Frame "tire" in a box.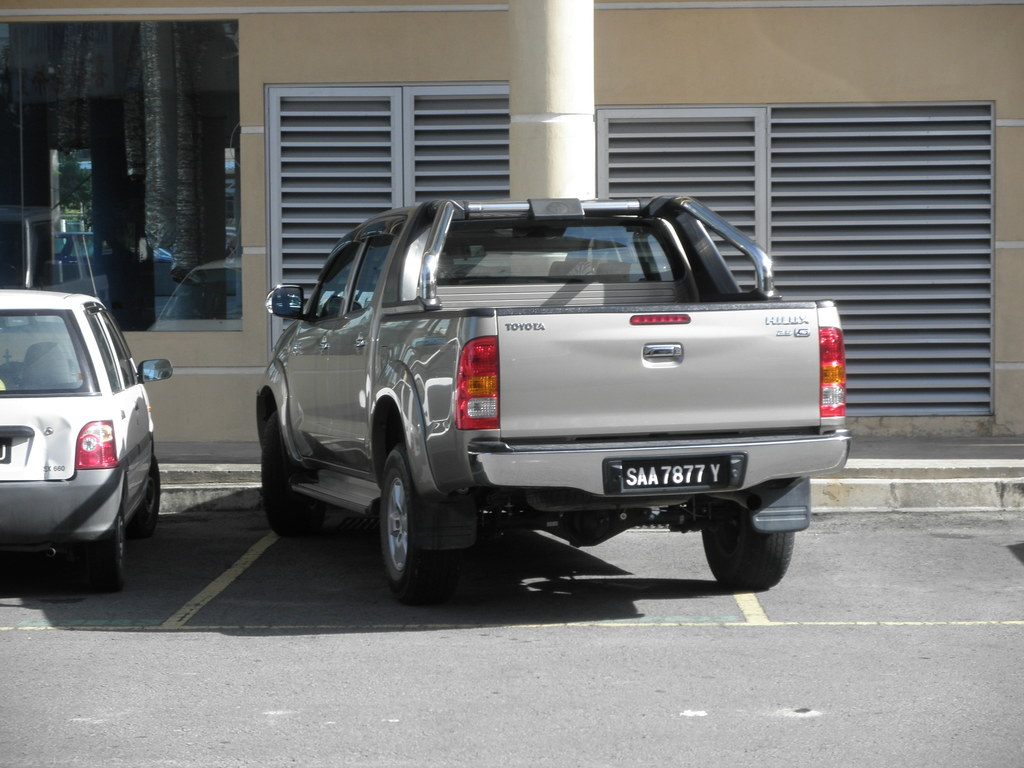
260:404:323:529.
